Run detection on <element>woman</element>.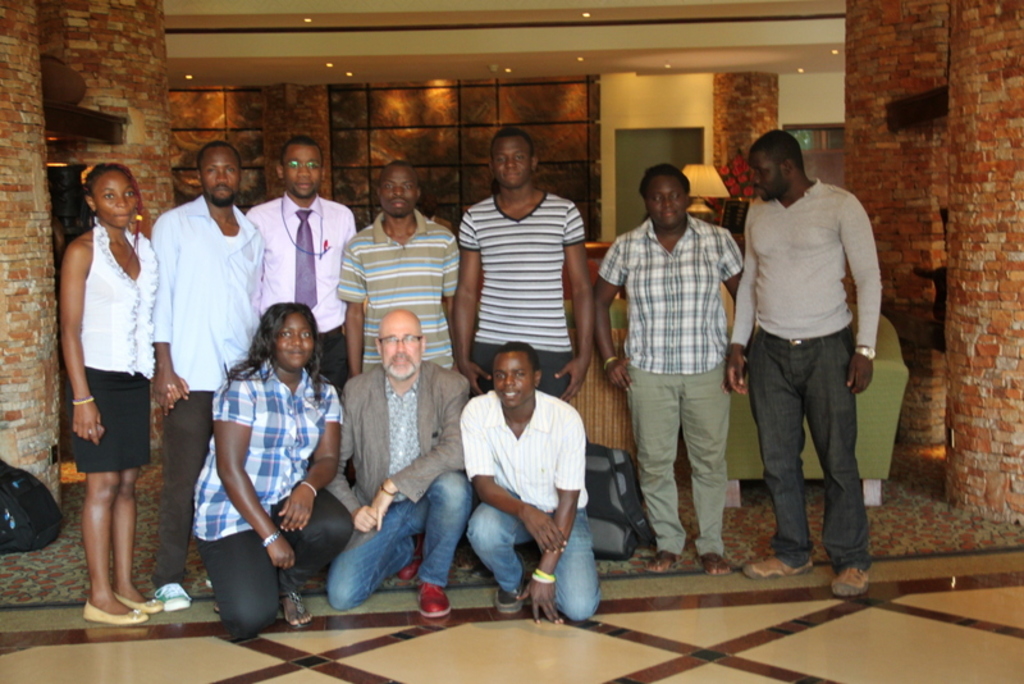
Result: locate(195, 301, 351, 639).
